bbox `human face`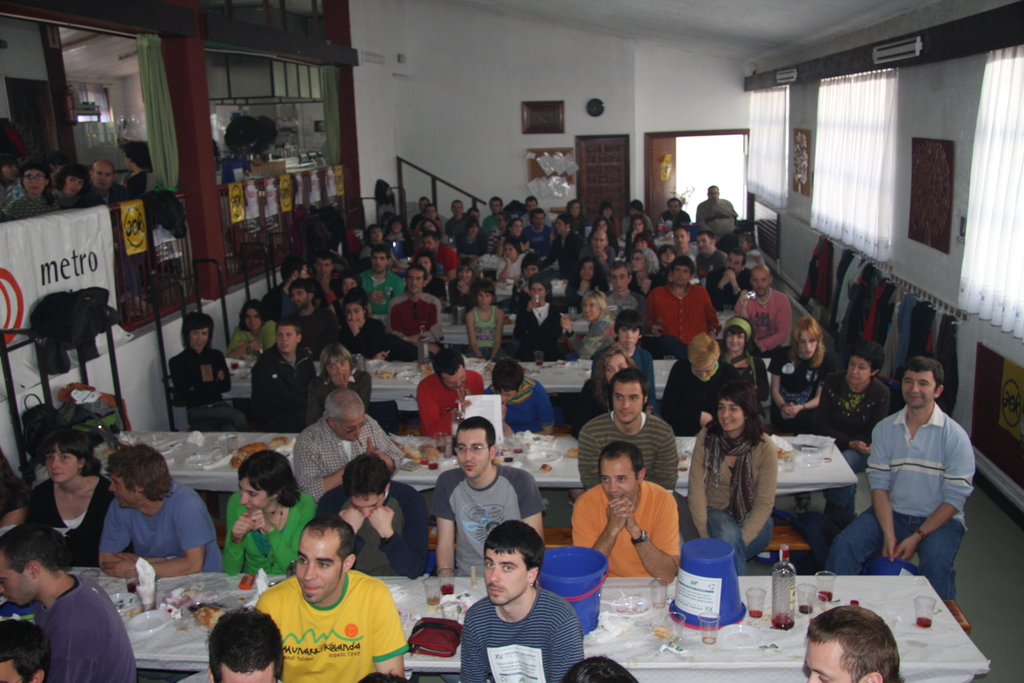
l=532, t=213, r=545, b=226
